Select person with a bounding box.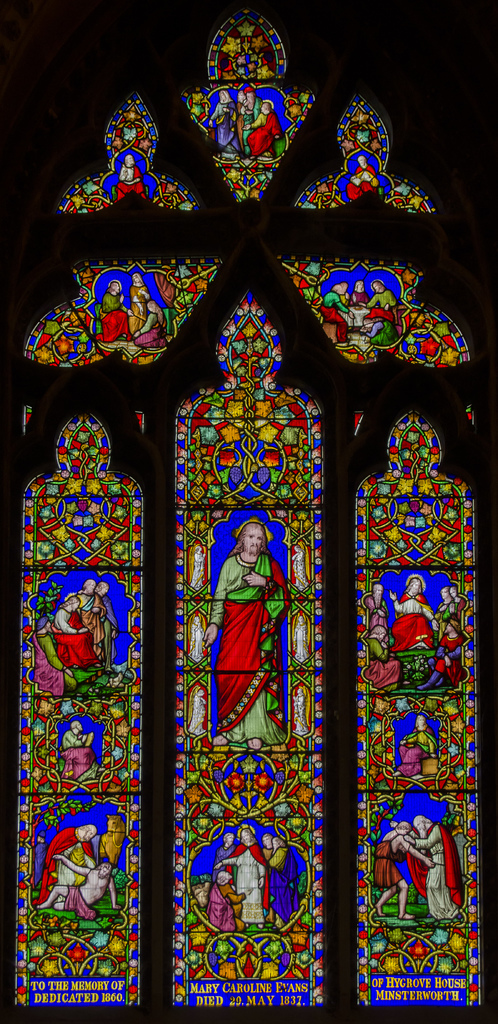
box=[365, 573, 463, 685].
